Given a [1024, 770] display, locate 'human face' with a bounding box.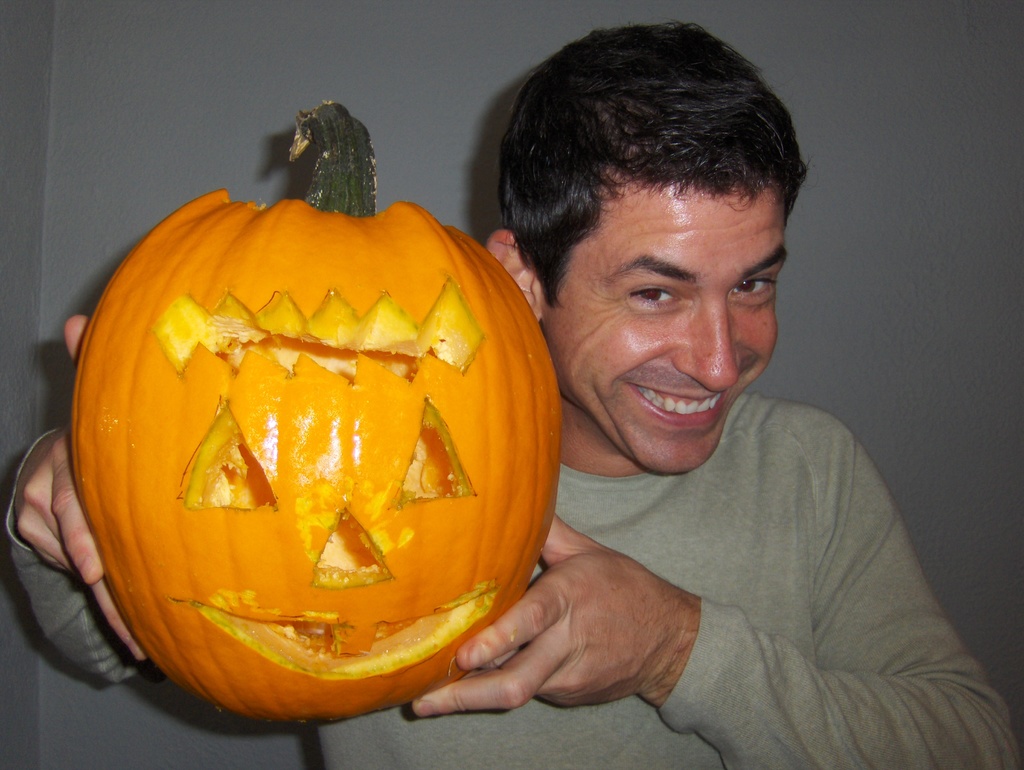
Located: 545:164:778:473.
